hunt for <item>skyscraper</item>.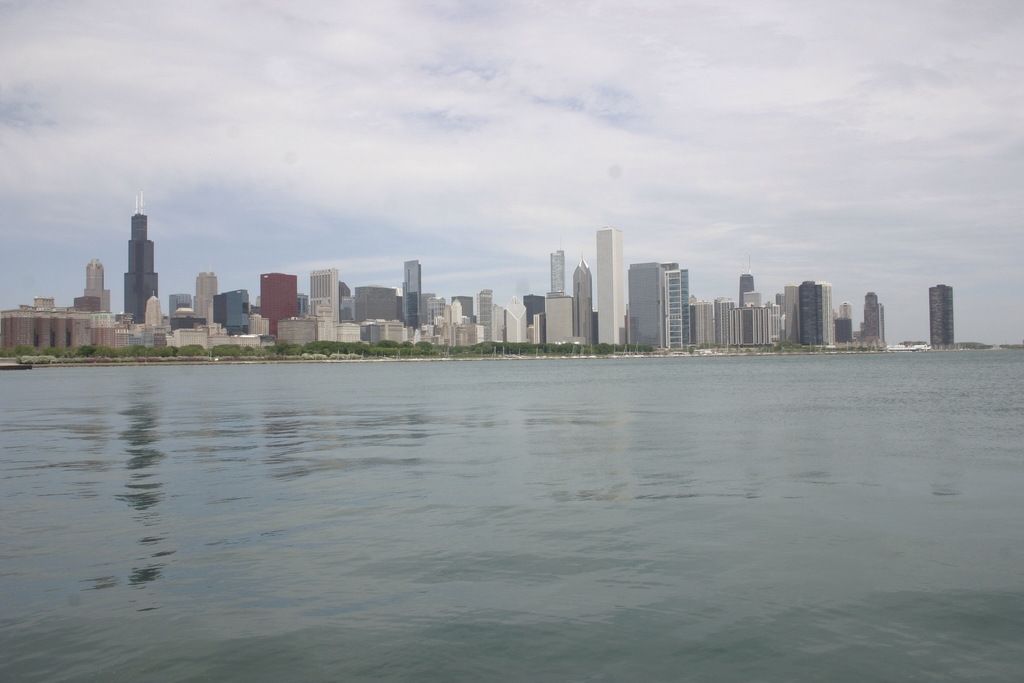
Hunted down at <bbox>924, 282, 954, 347</bbox>.
